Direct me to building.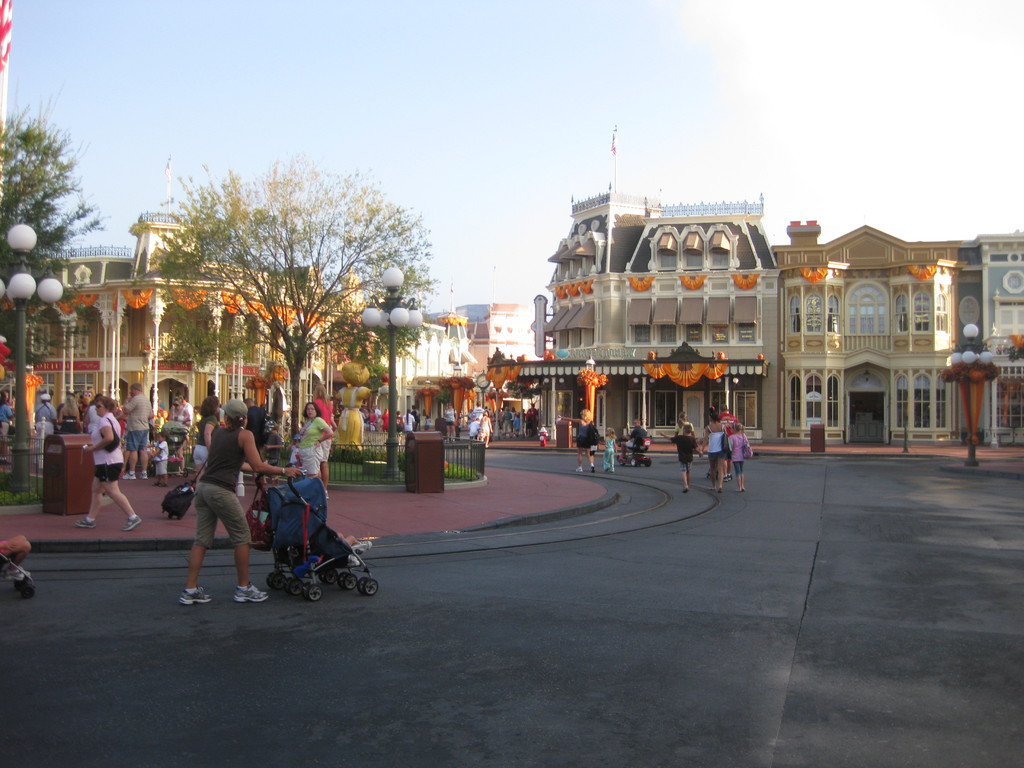
Direction: 536 182 1023 447.
